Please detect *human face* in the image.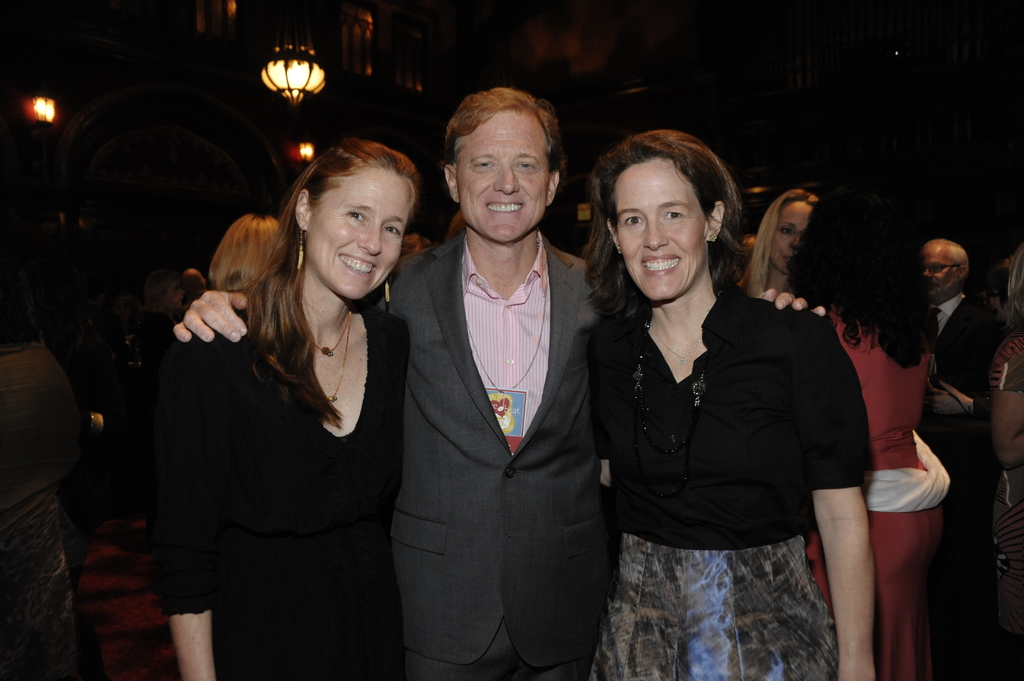
box=[399, 235, 426, 256].
